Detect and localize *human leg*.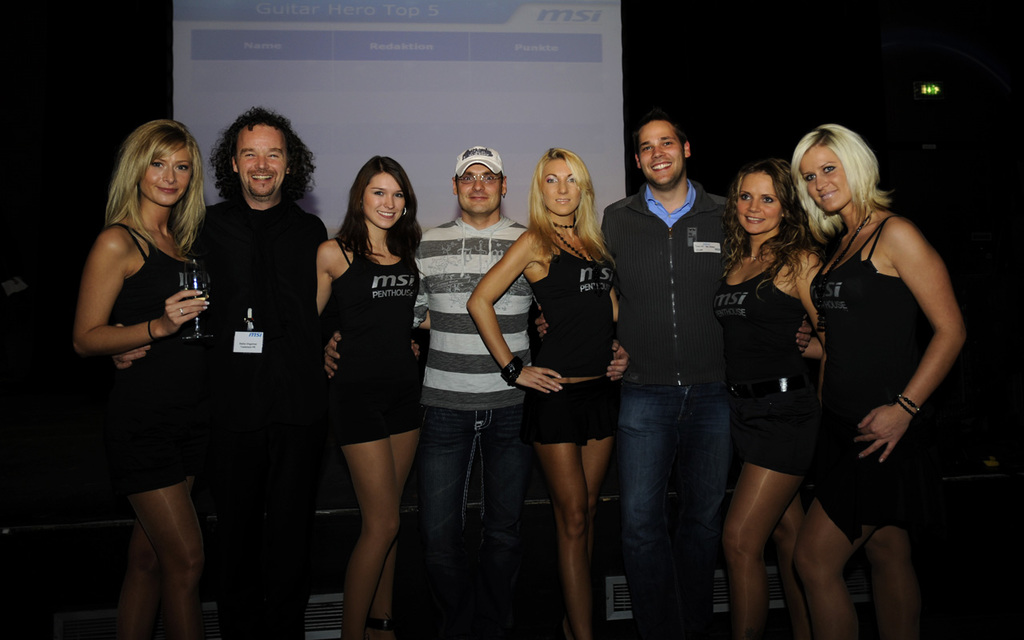
Localized at rect(334, 397, 411, 639).
